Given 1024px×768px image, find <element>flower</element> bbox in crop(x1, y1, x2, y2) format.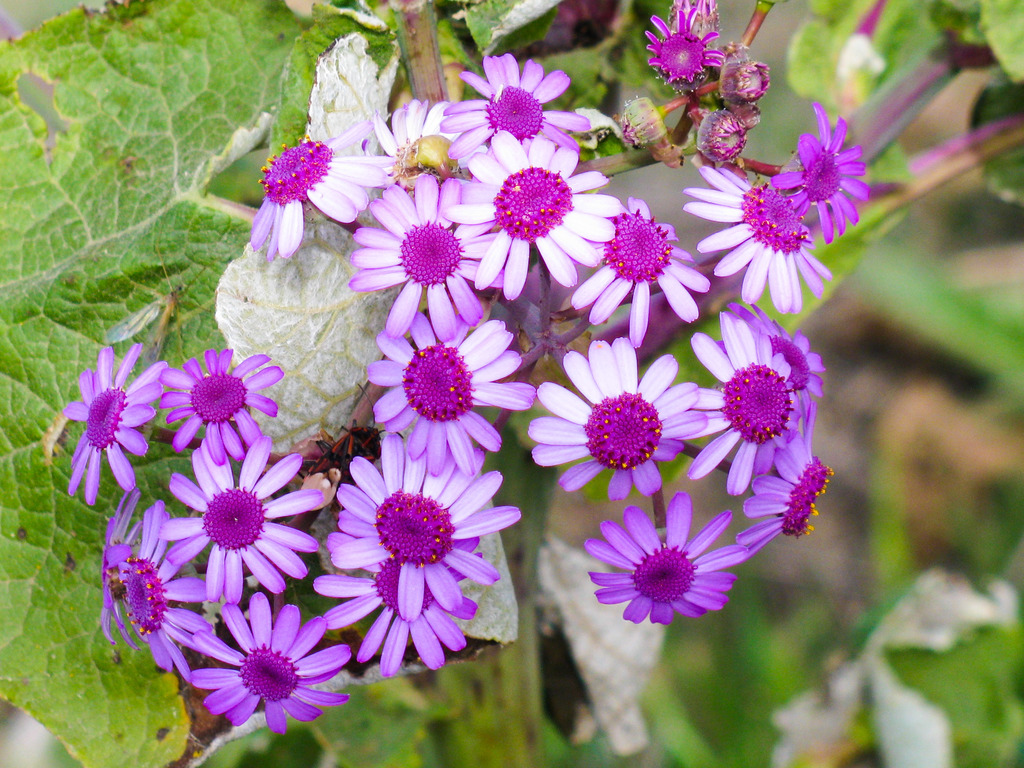
crop(348, 175, 506, 336).
